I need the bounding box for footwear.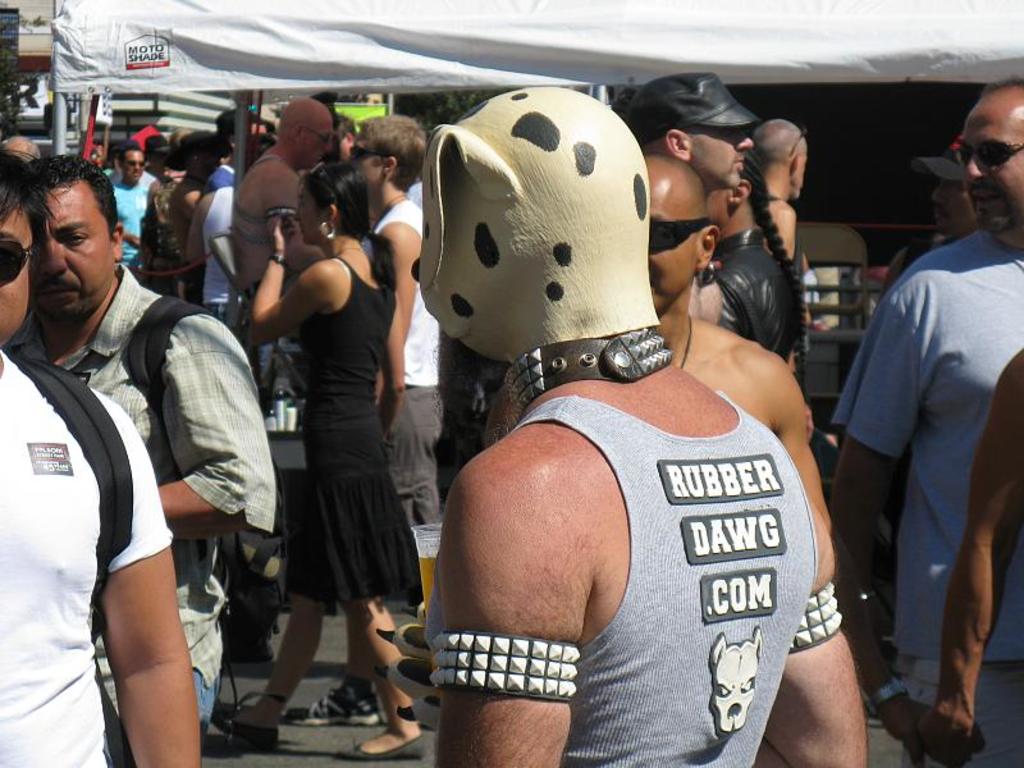
Here it is: BBox(275, 673, 387, 722).
